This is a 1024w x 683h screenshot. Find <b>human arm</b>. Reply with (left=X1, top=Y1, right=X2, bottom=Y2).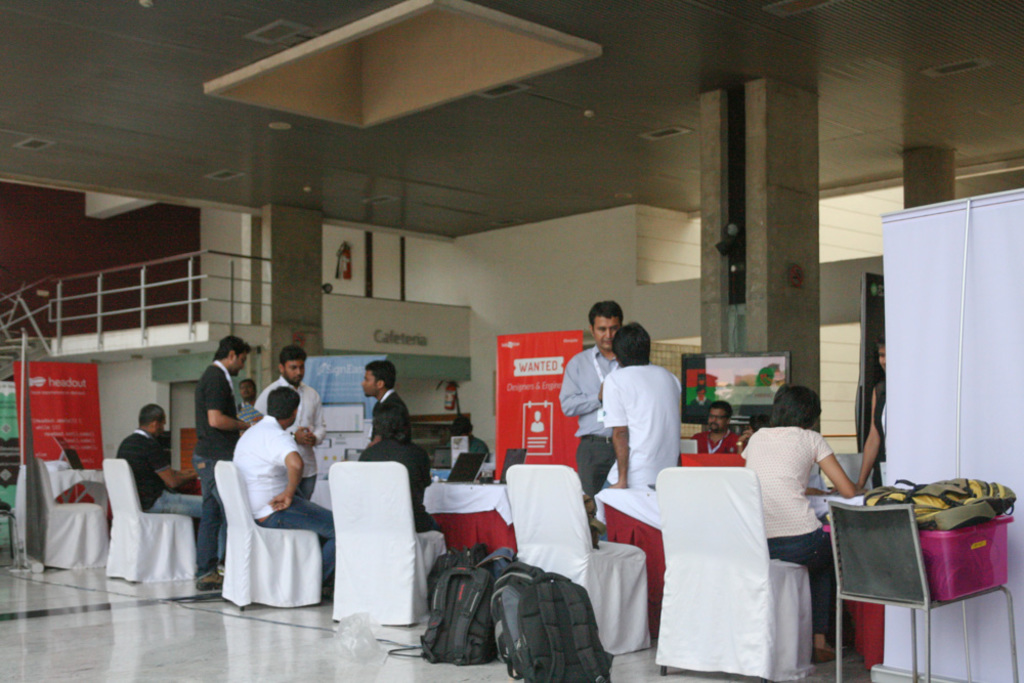
(left=269, top=440, right=304, bottom=513).
